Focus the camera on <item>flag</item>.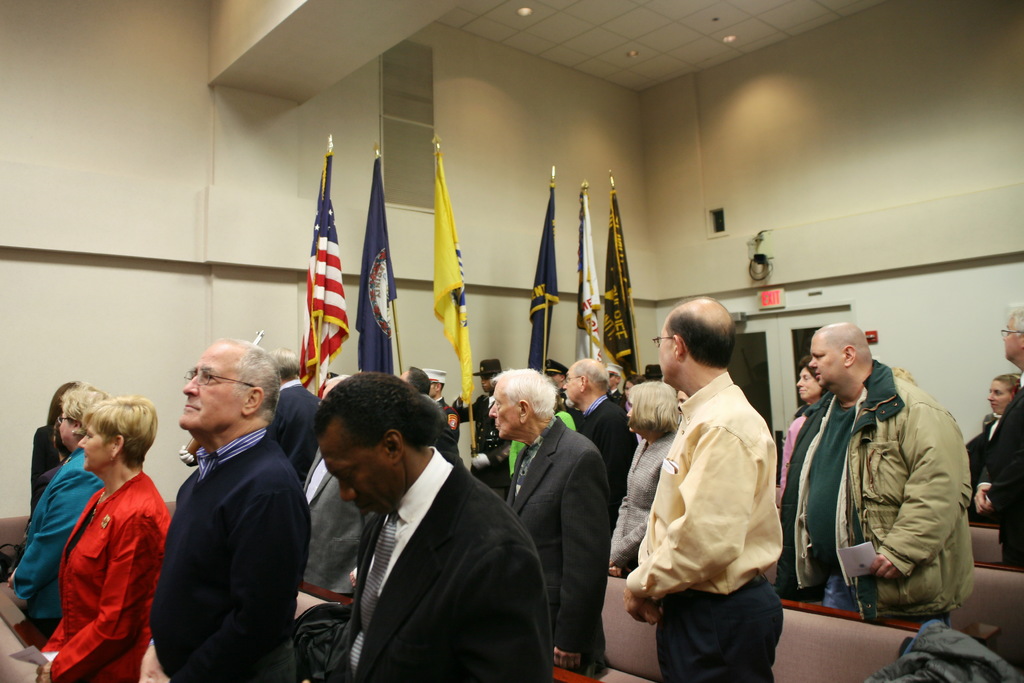
Focus region: (287,147,351,396).
